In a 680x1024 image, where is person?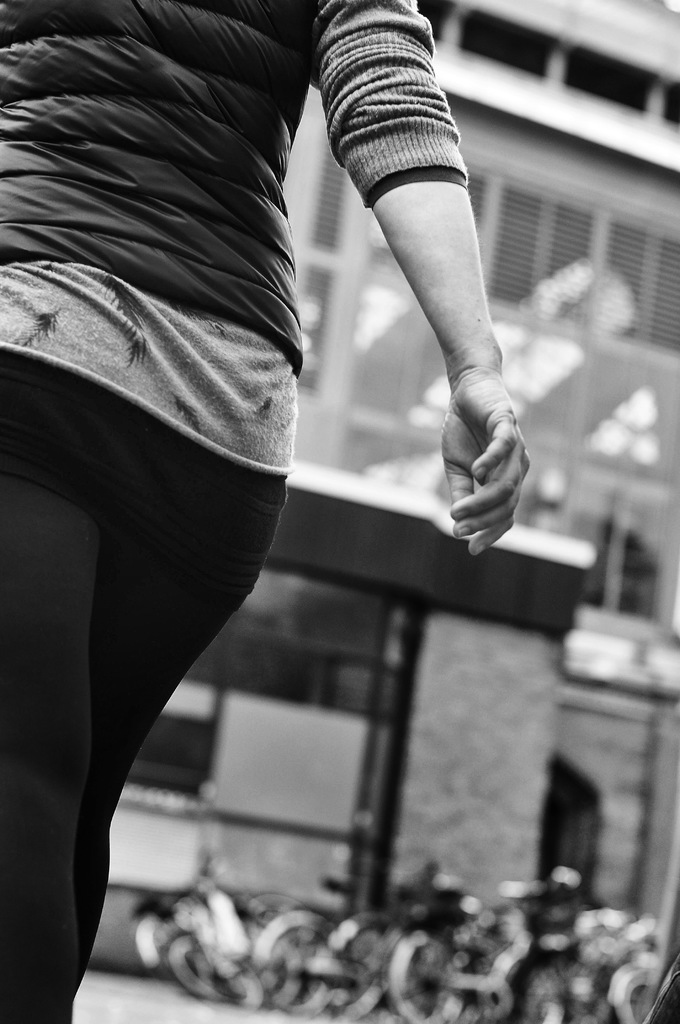
BBox(0, 0, 536, 1023).
